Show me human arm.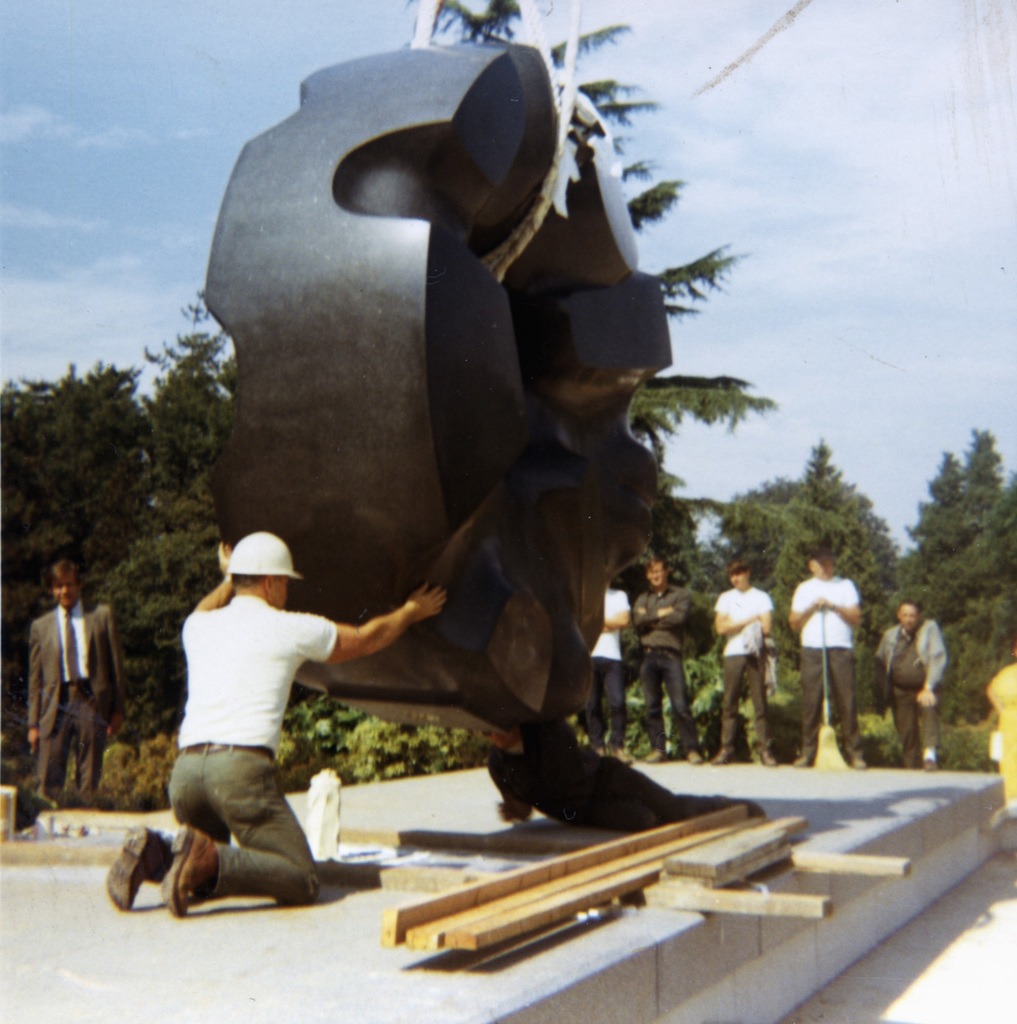
human arm is here: 21/643/39/753.
